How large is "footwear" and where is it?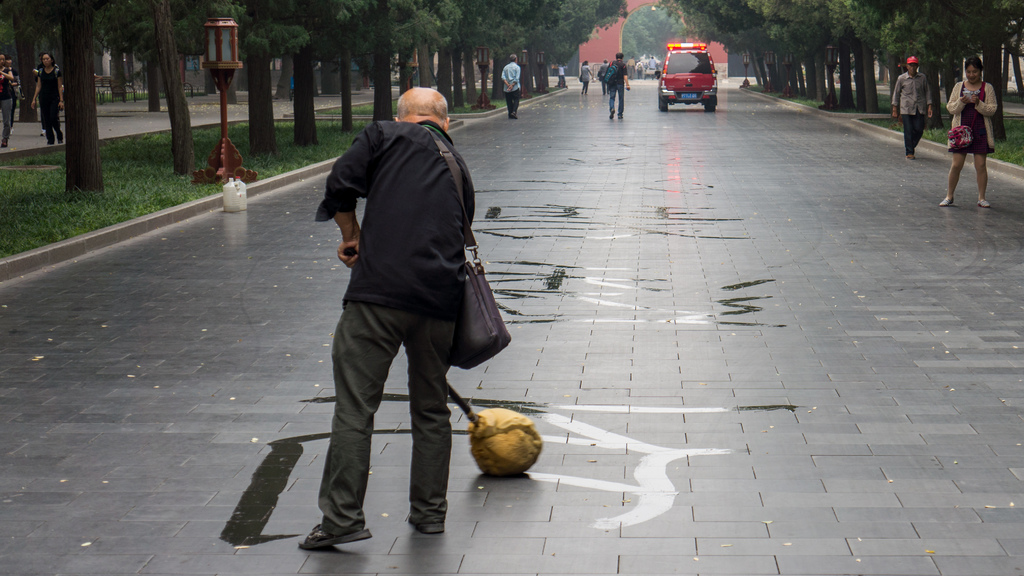
Bounding box: <bbox>40, 141, 53, 147</bbox>.
